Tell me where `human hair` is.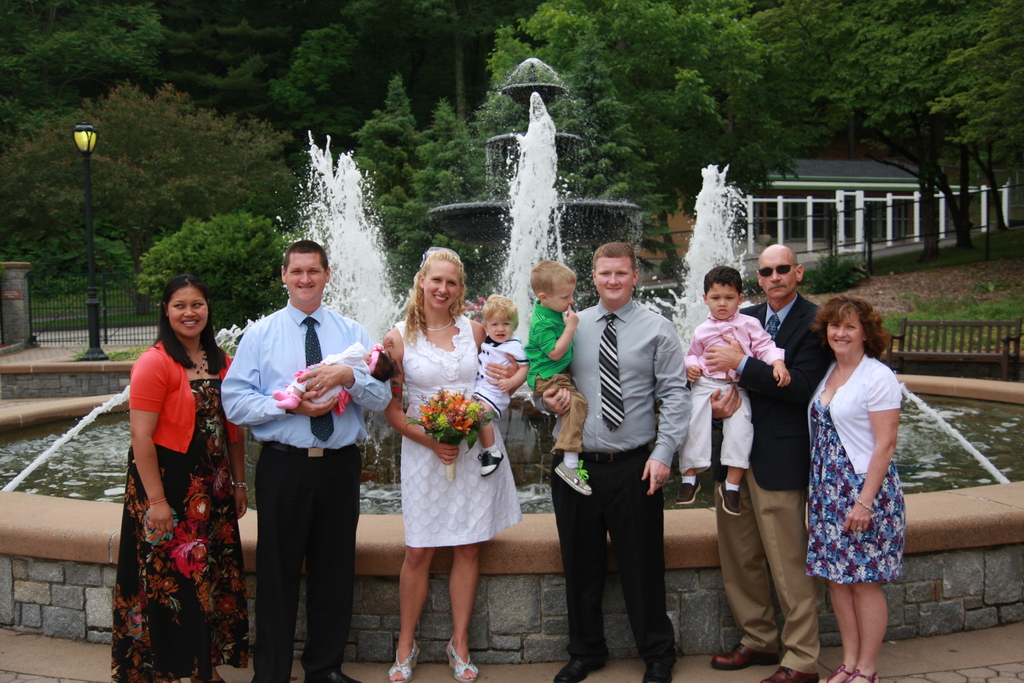
`human hair` is at (591,241,637,274).
